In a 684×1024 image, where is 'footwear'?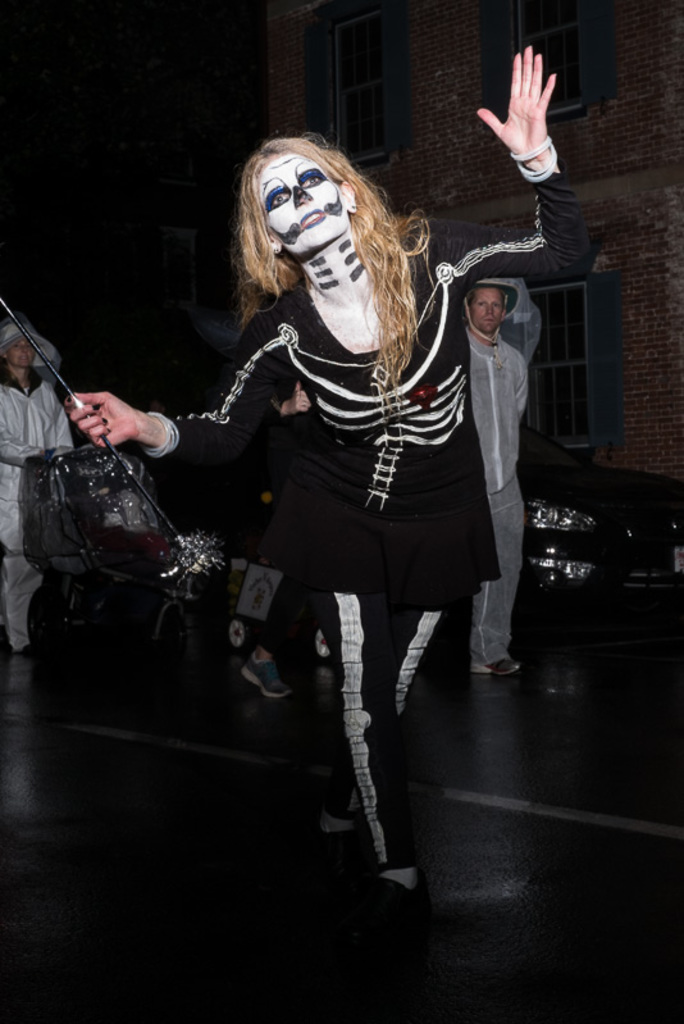
<box>310,792,370,869</box>.
